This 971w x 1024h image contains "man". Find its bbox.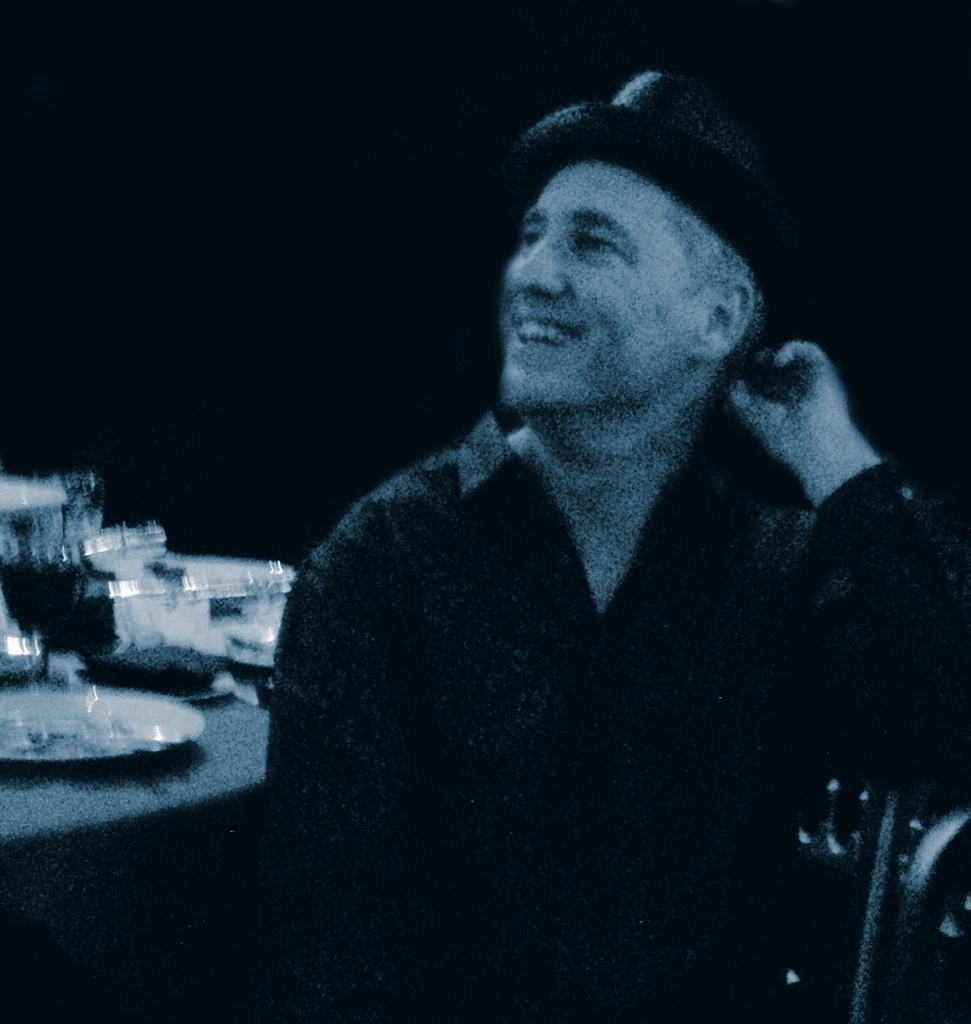
221,64,944,979.
